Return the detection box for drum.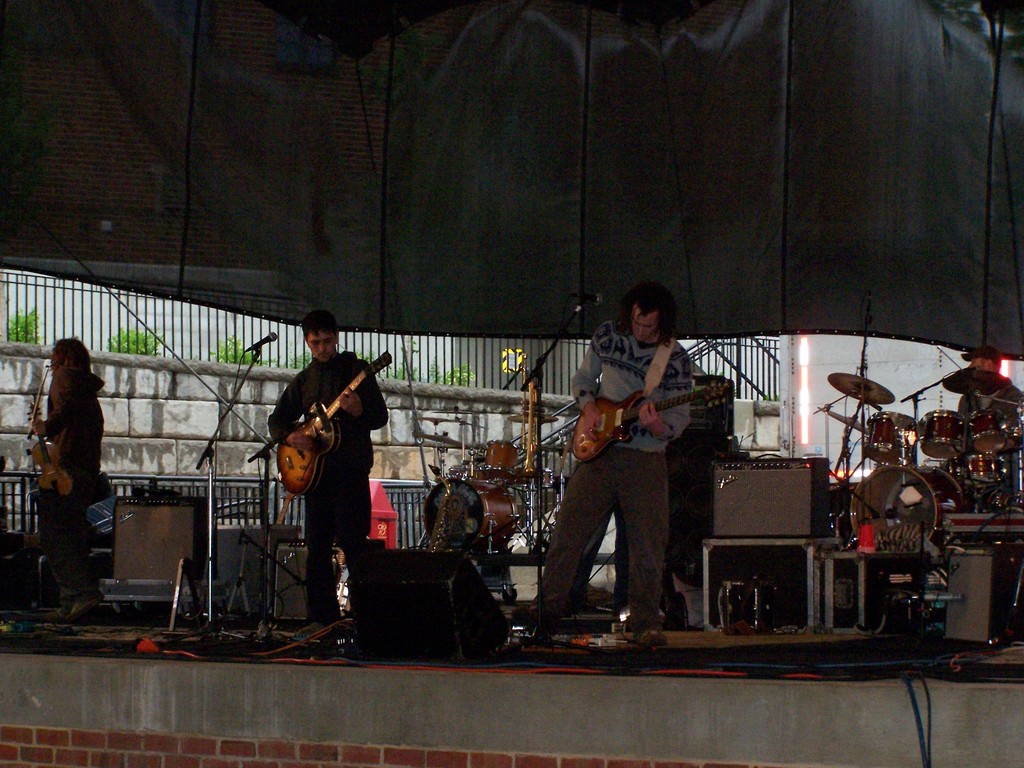
left=424, top=475, right=520, bottom=547.
